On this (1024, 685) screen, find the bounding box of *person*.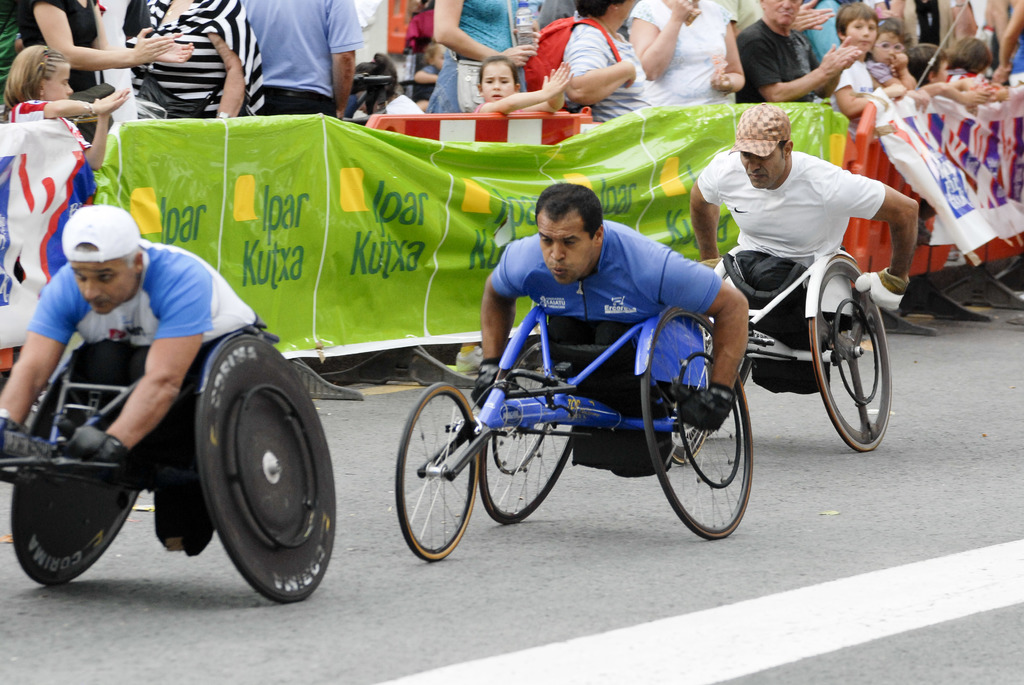
Bounding box: 470, 182, 751, 431.
